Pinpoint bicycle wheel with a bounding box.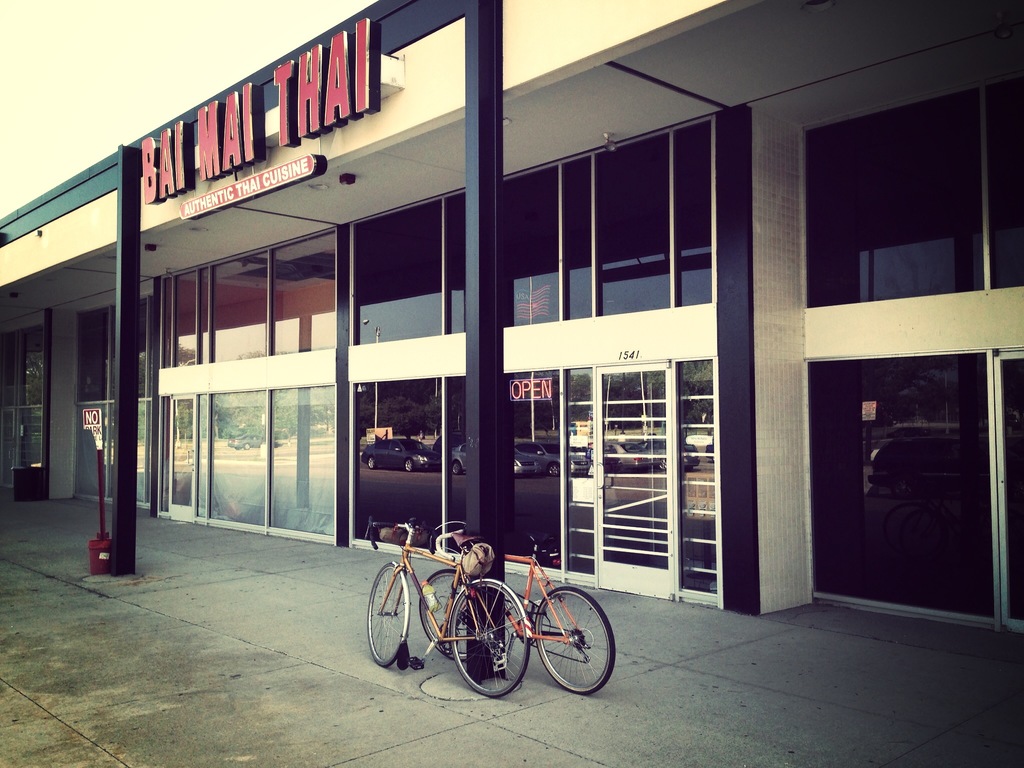
locate(360, 559, 410, 672).
